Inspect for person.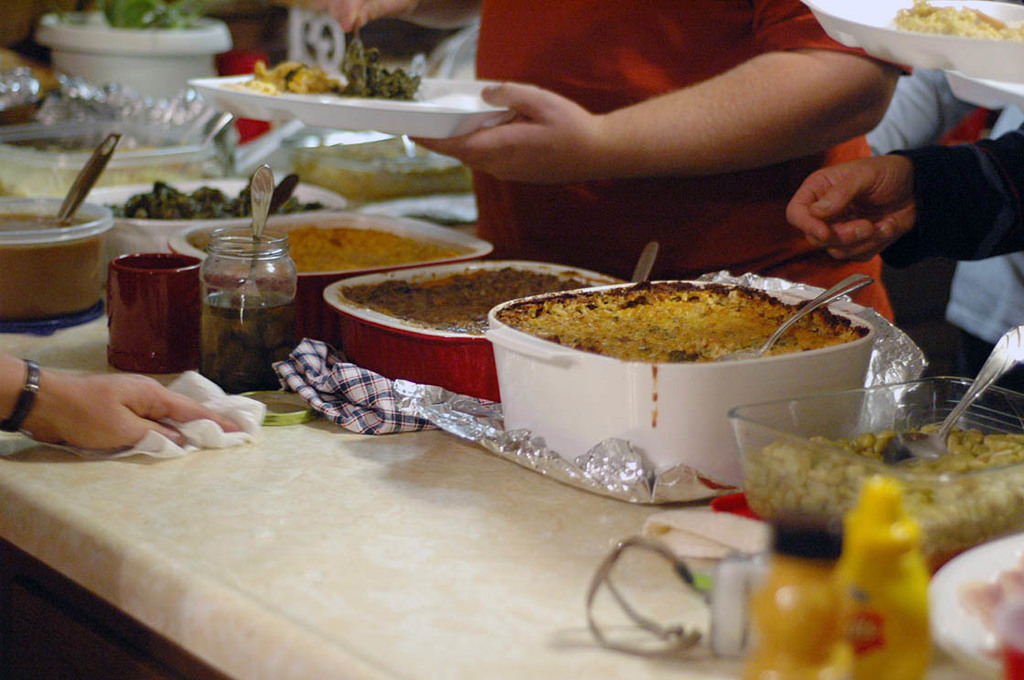
Inspection: x1=421 y1=0 x2=928 y2=239.
